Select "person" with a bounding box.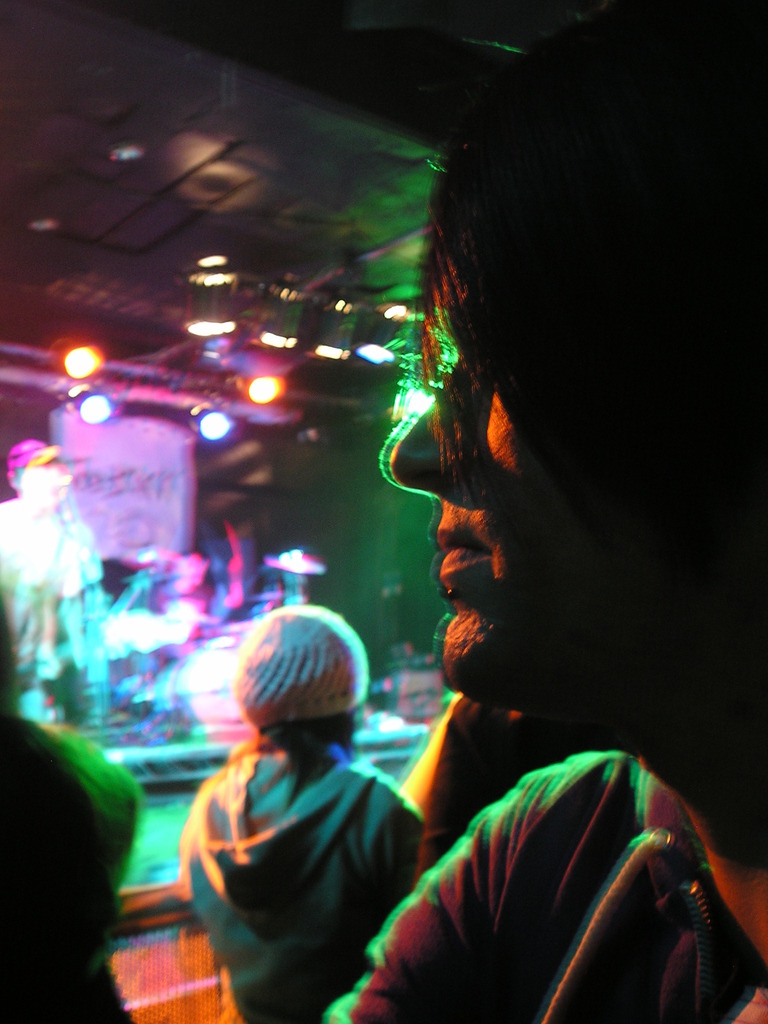
box=[310, 4, 767, 1023].
